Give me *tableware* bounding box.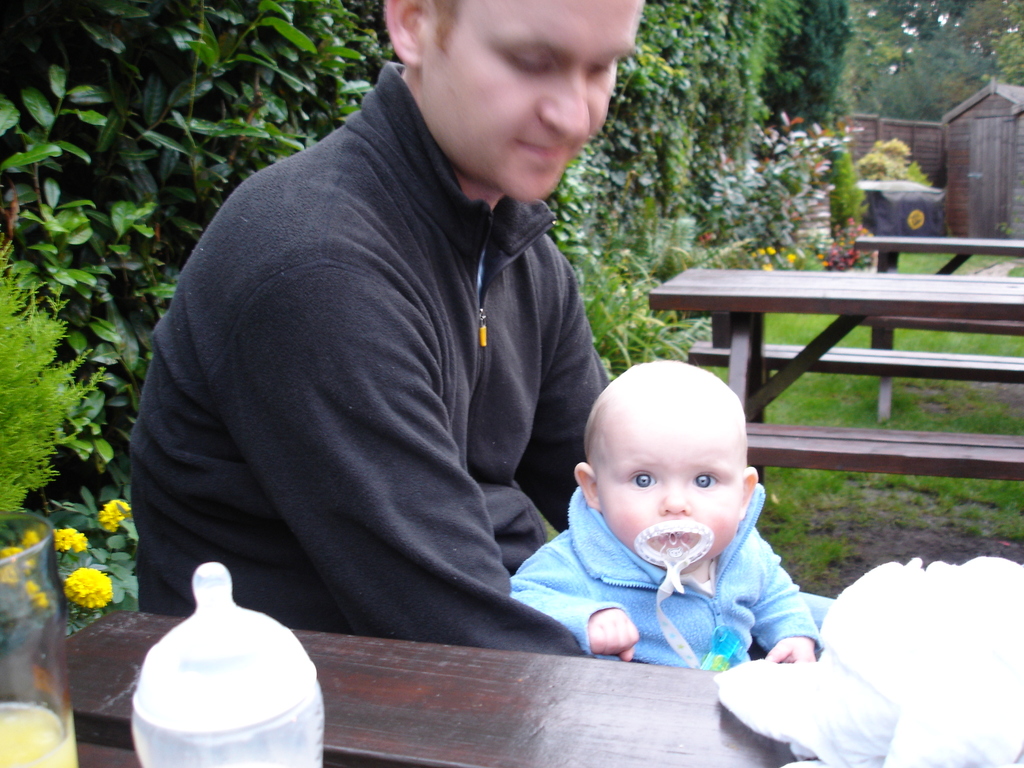
locate(128, 557, 337, 767).
